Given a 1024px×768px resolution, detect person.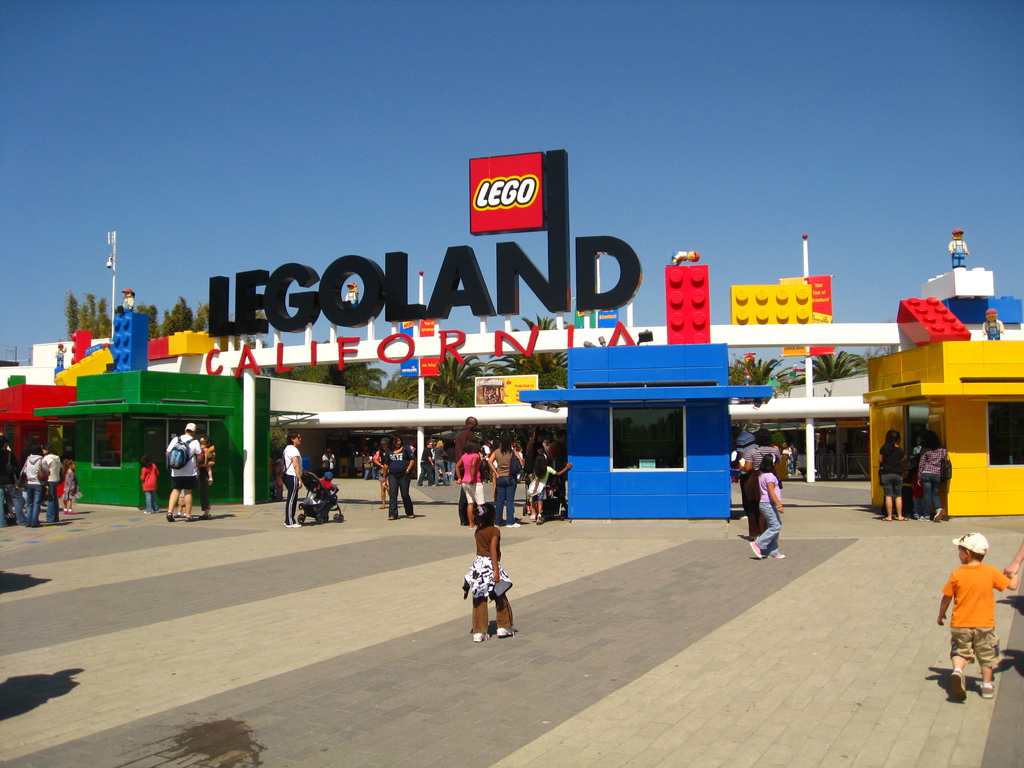
x1=949 y1=229 x2=972 y2=271.
